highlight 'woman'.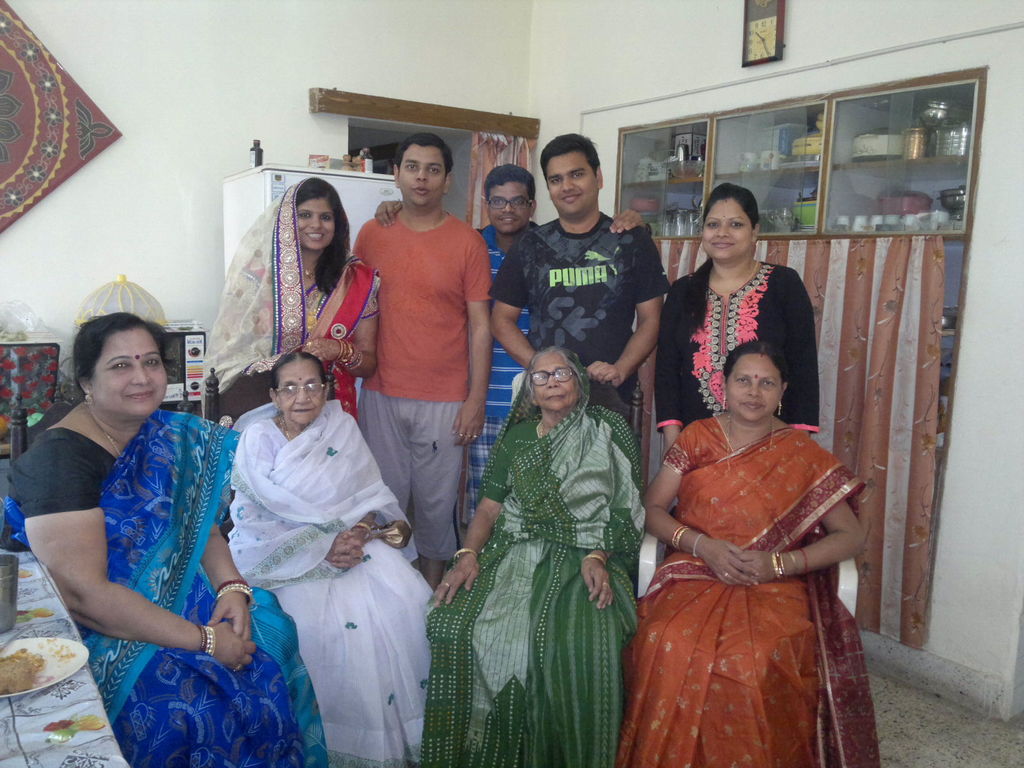
Highlighted region: l=202, t=176, r=376, b=423.
